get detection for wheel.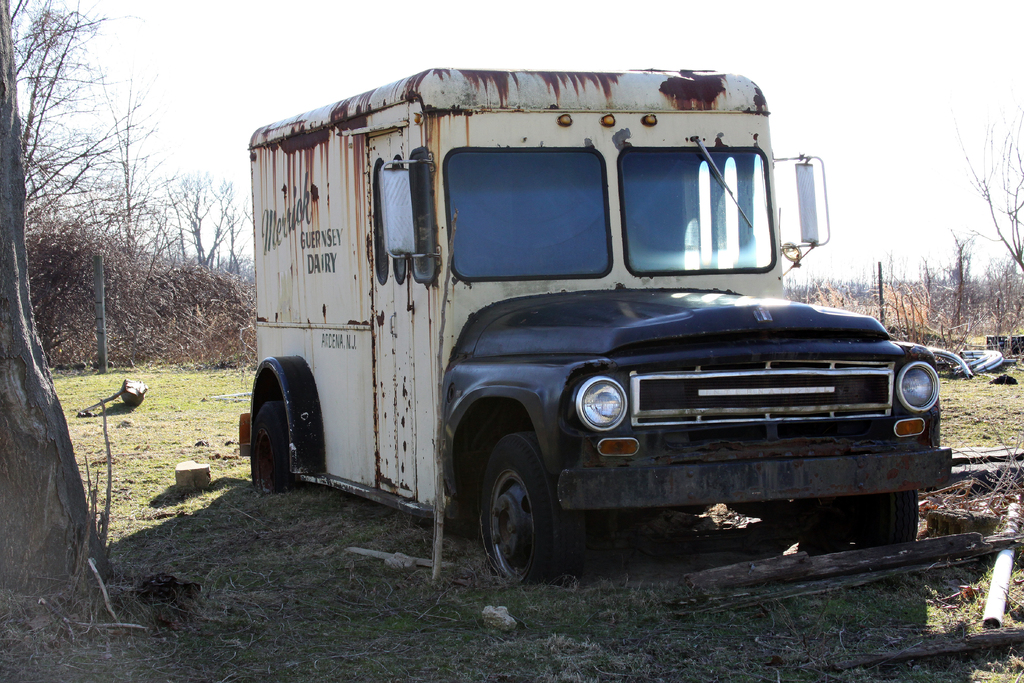
Detection: (x1=479, y1=432, x2=578, y2=588).
